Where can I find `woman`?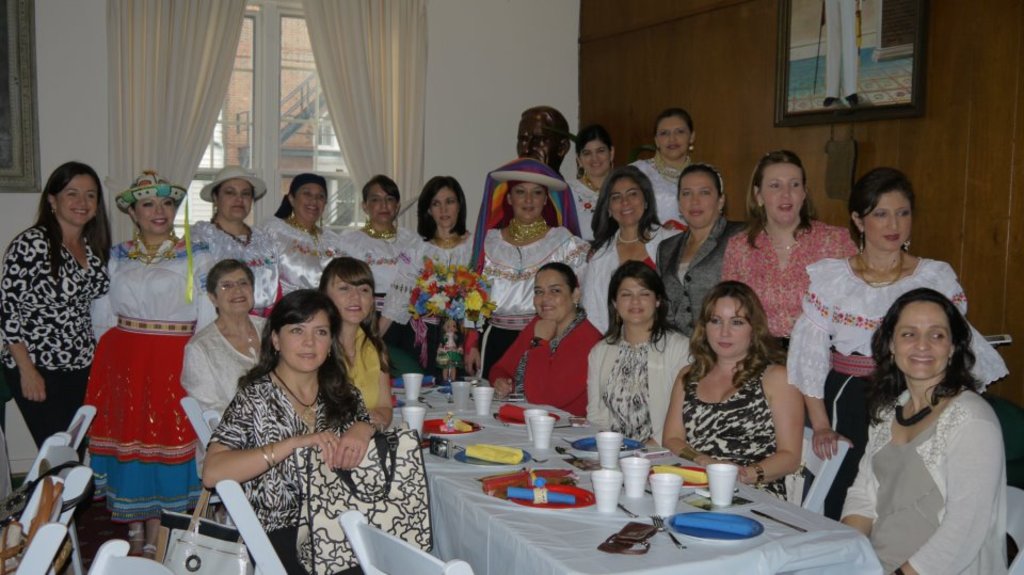
You can find it at select_region(378, 169, 478, 382).
